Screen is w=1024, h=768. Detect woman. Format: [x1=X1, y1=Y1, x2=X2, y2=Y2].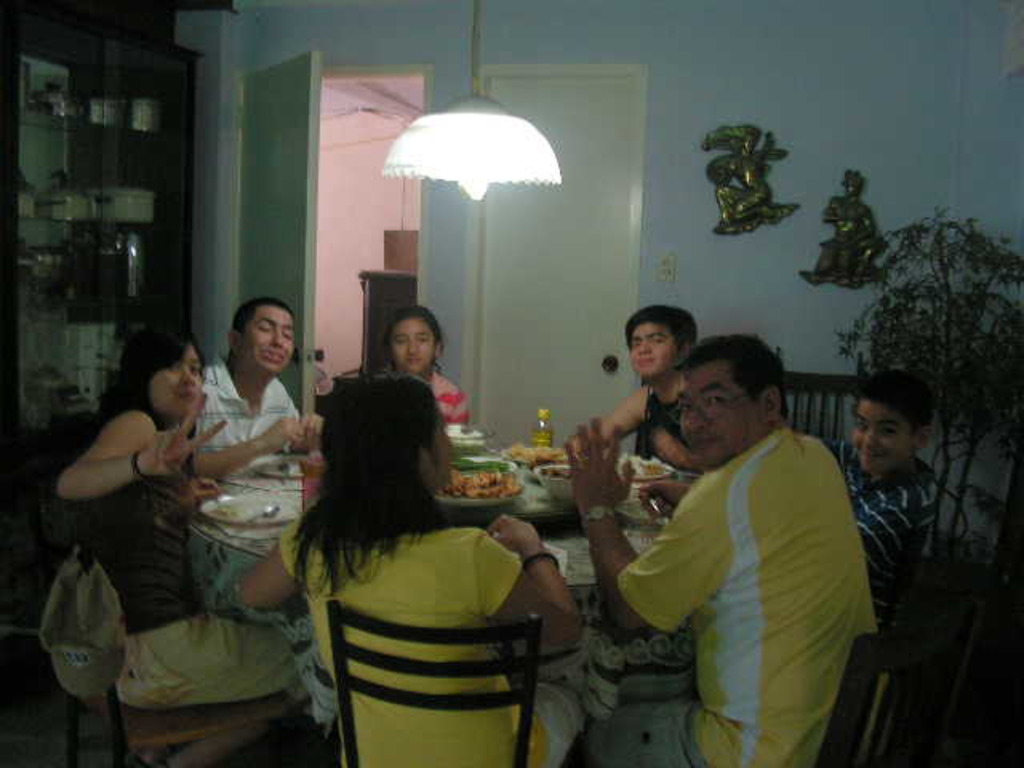
[x1=242, y1=376, x2=586, y2=766].
